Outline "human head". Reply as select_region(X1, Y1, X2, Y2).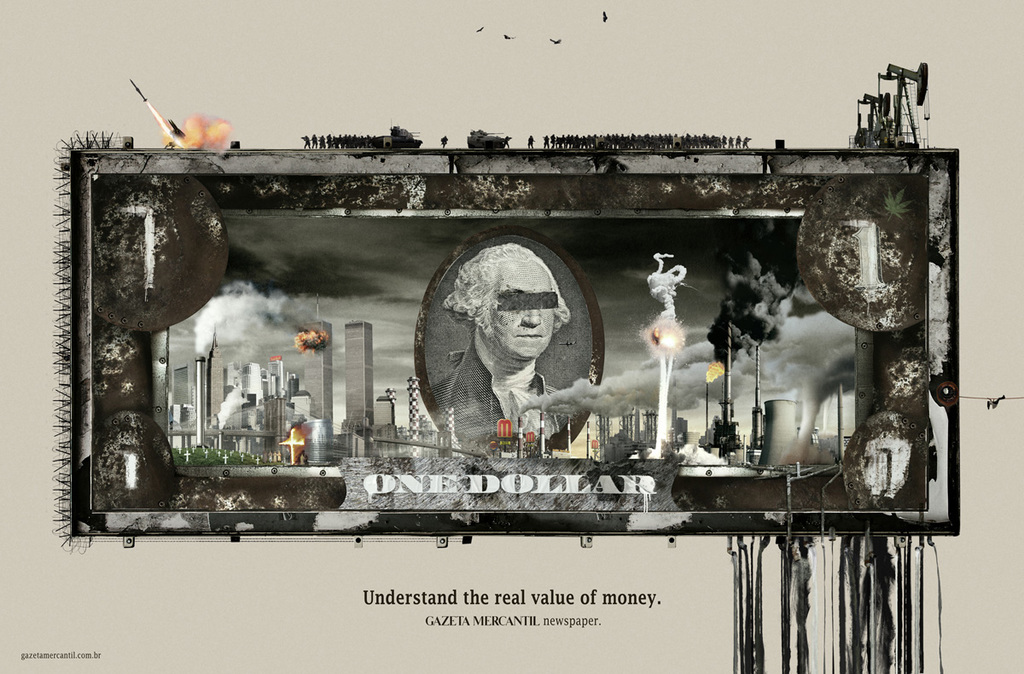
select_region(451, 238, 591, 395).
